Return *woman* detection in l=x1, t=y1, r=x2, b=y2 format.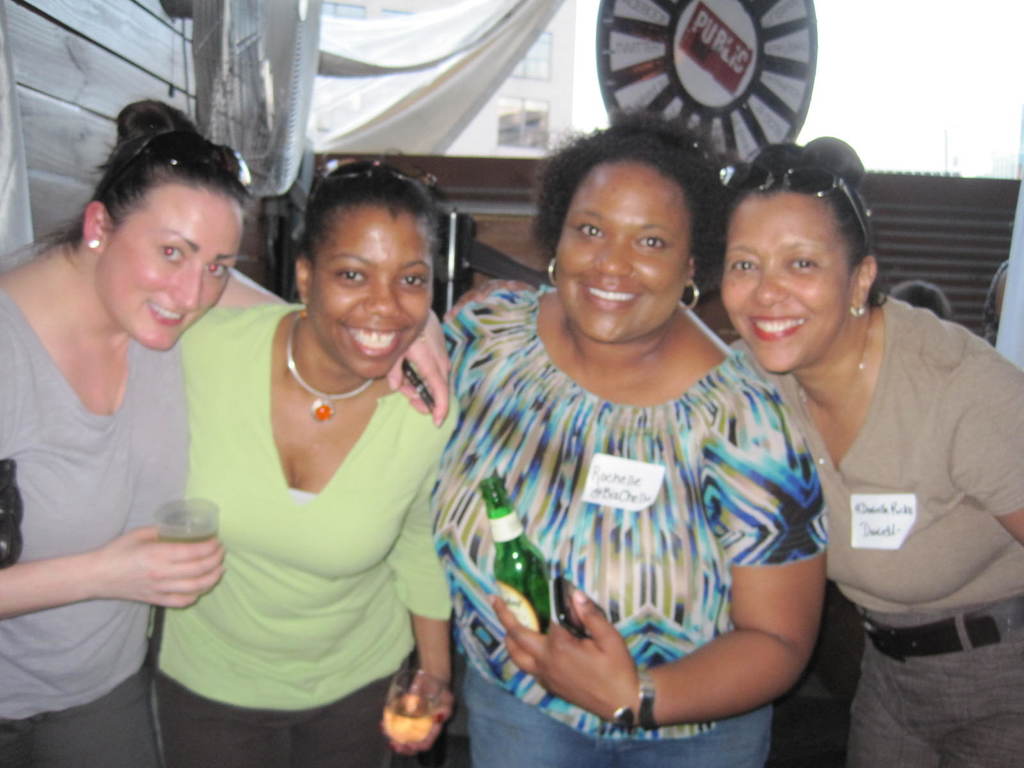
l=0, t=102, r=453, b=767.
